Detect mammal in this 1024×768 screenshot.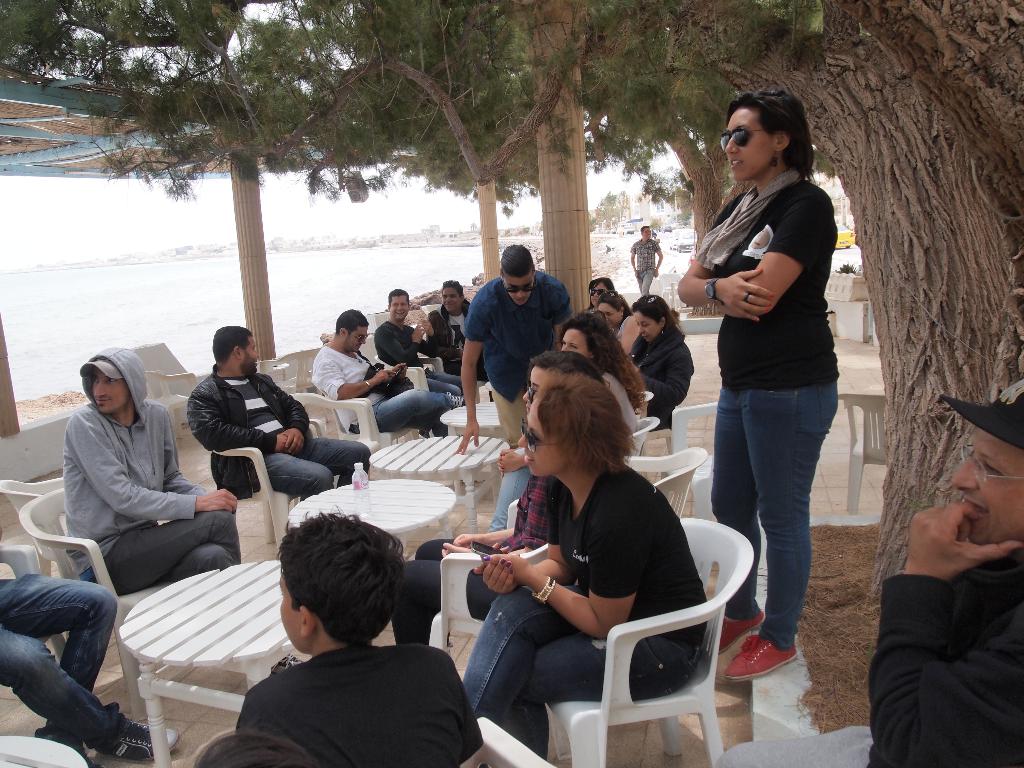
Detection: l=385, t=351, r=609, b=648.
